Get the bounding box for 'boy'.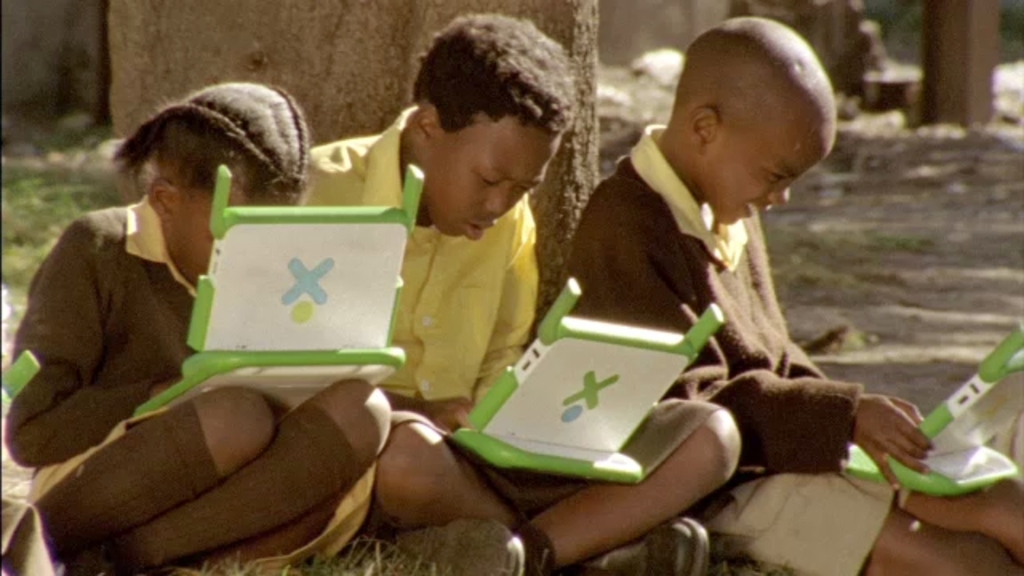
locate(10, 85, 432, 557).
